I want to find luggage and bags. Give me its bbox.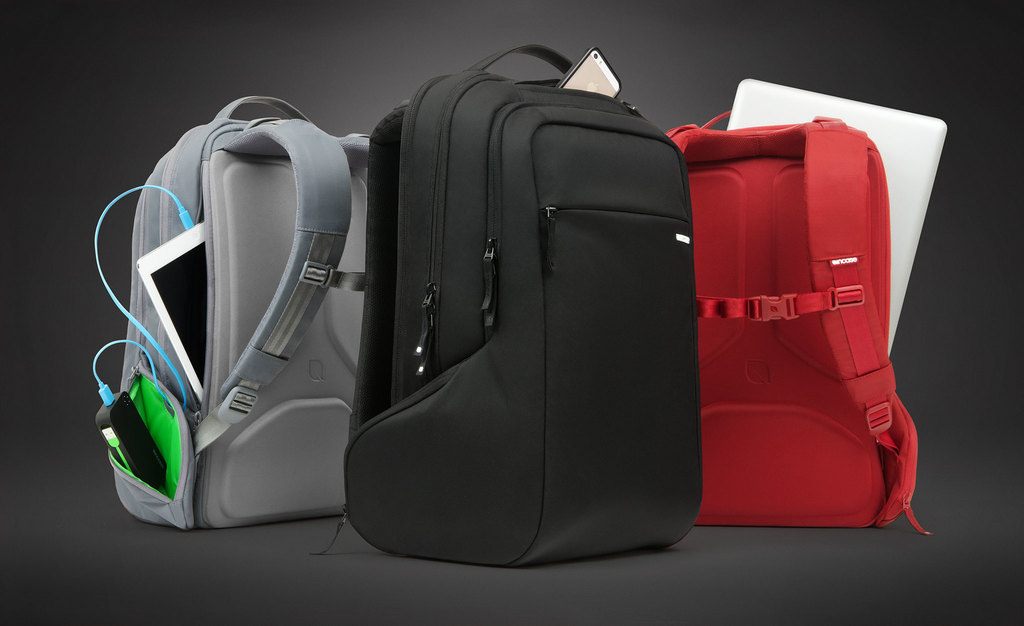
box=[664, 108, 929, 538].
